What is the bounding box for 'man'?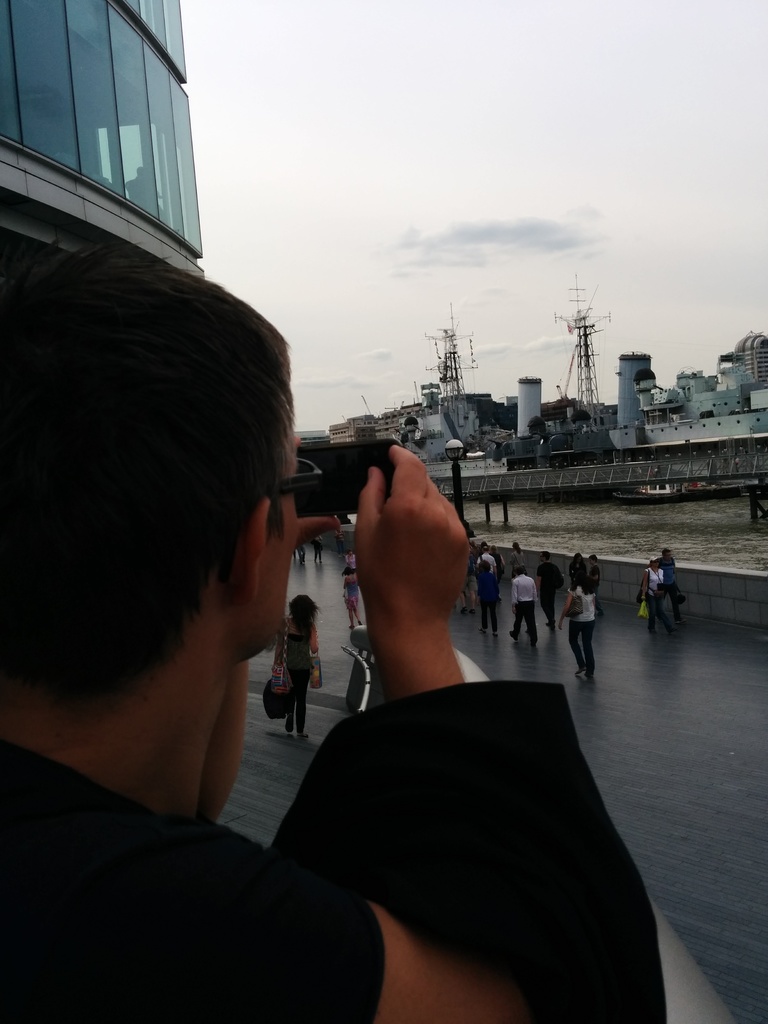
532 548 562 627.
